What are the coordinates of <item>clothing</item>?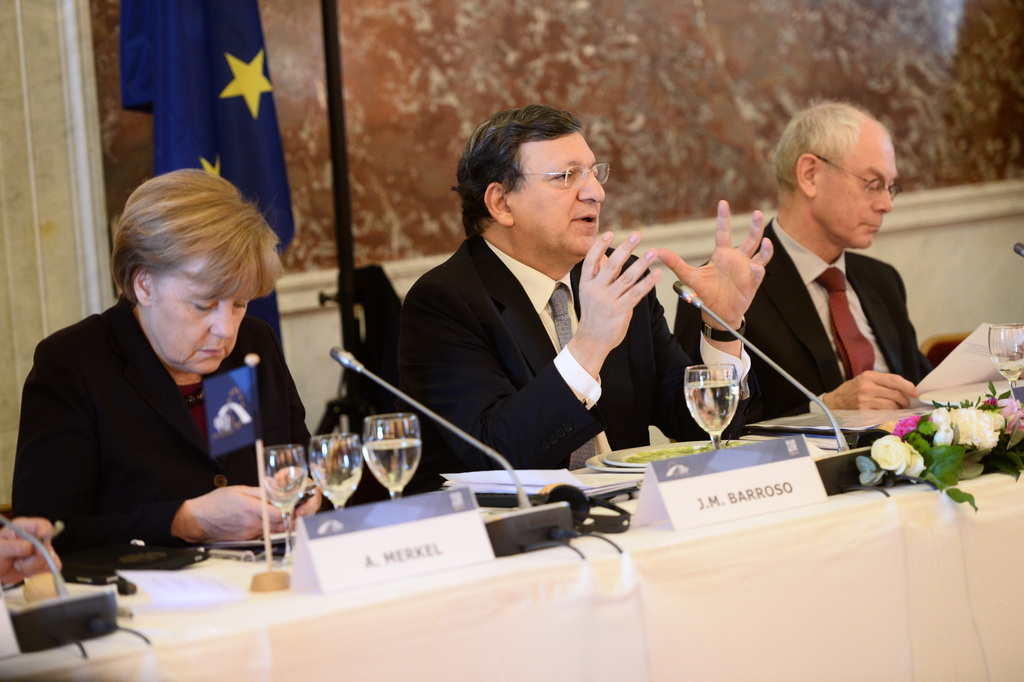
select_region(746, 217, 934, 419).
